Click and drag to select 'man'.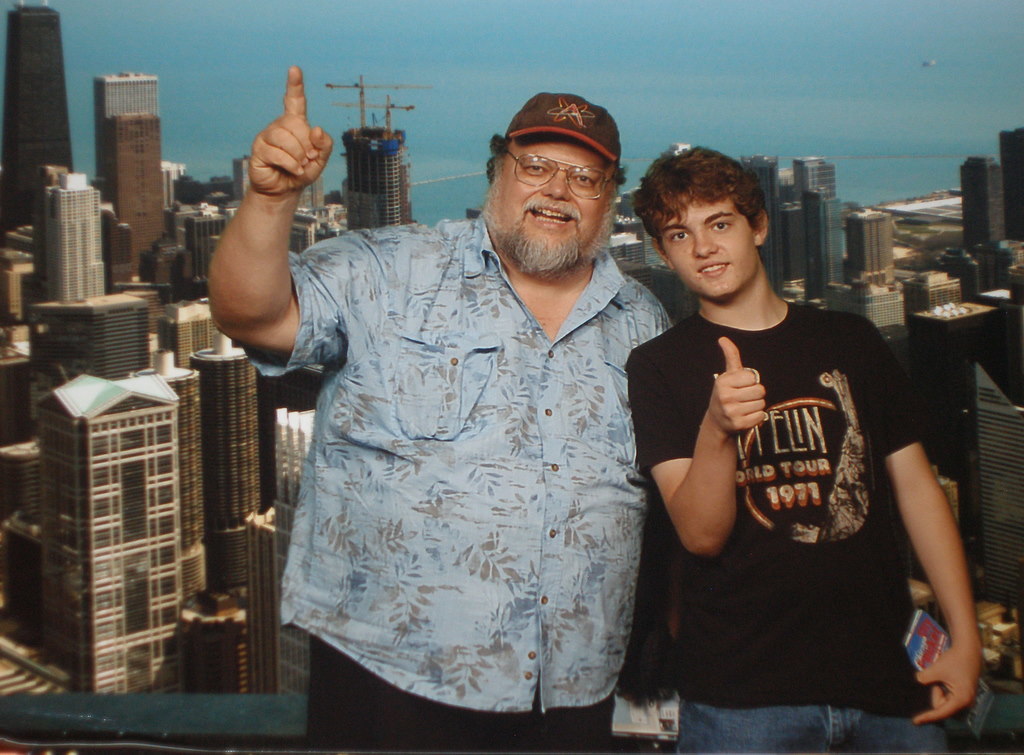
Selection: Rect(201, 64, 679, 754).
